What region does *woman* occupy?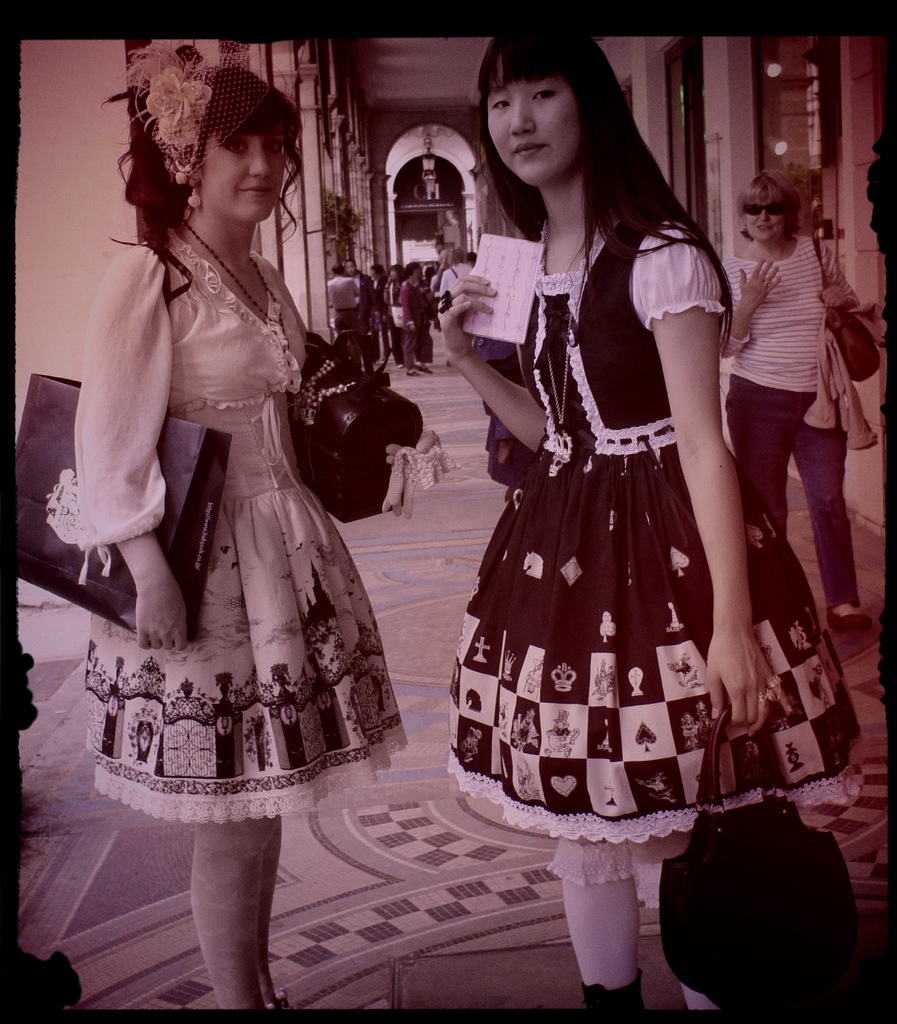
Rect(70, 40, 414, 1018).
